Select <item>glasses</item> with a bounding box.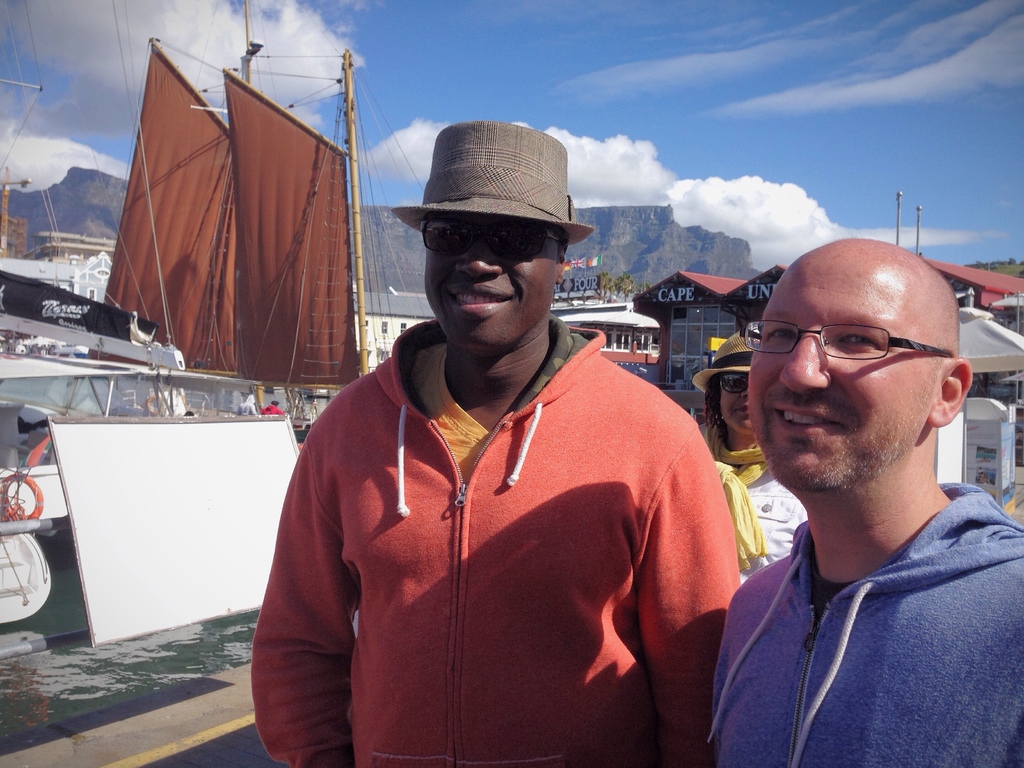
417 225 565 262.
